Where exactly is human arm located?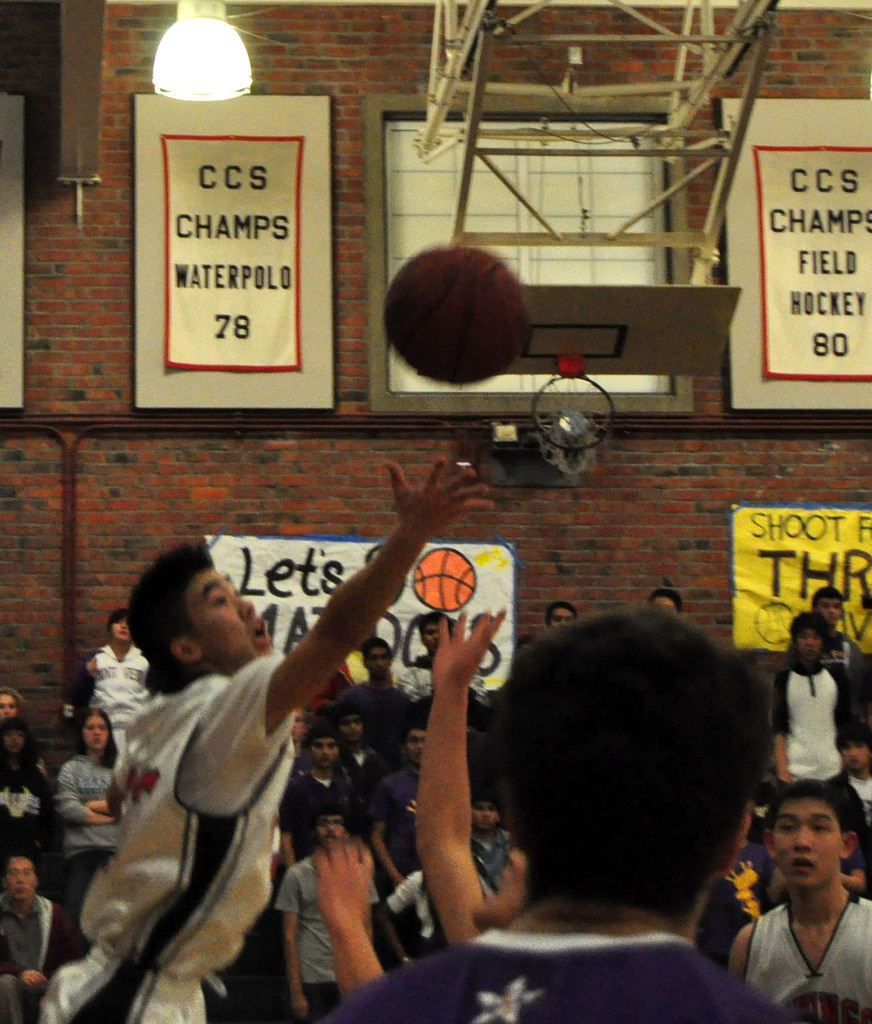
Its bounding box is x1=0 y1=952 x2=44 y2=986.
